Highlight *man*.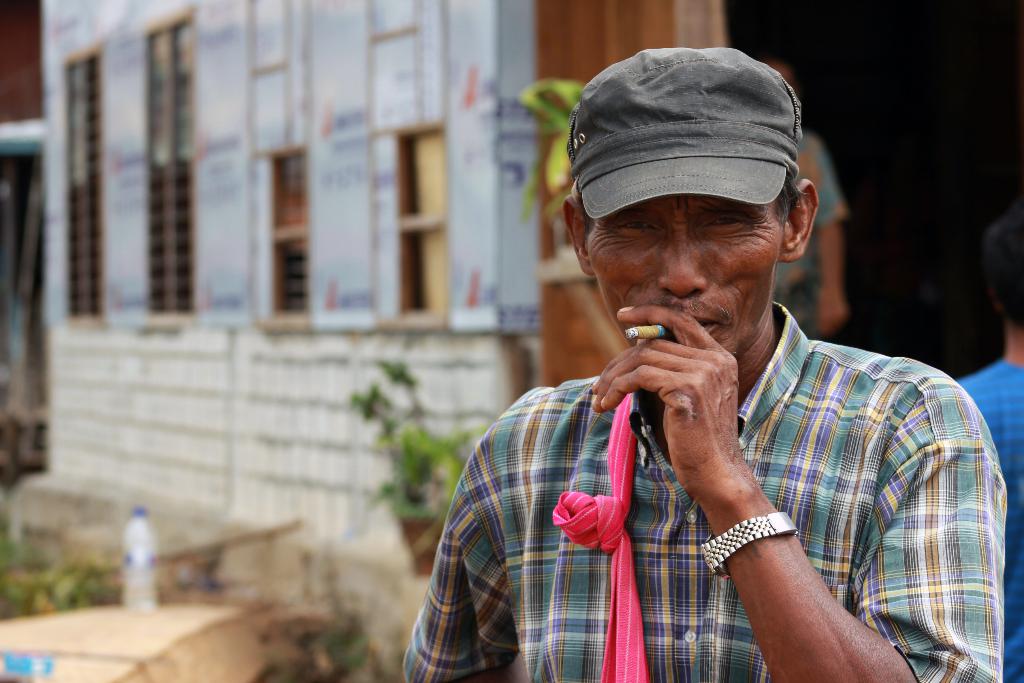
Highlighted region: crop(410, 51, 1007, 682).
